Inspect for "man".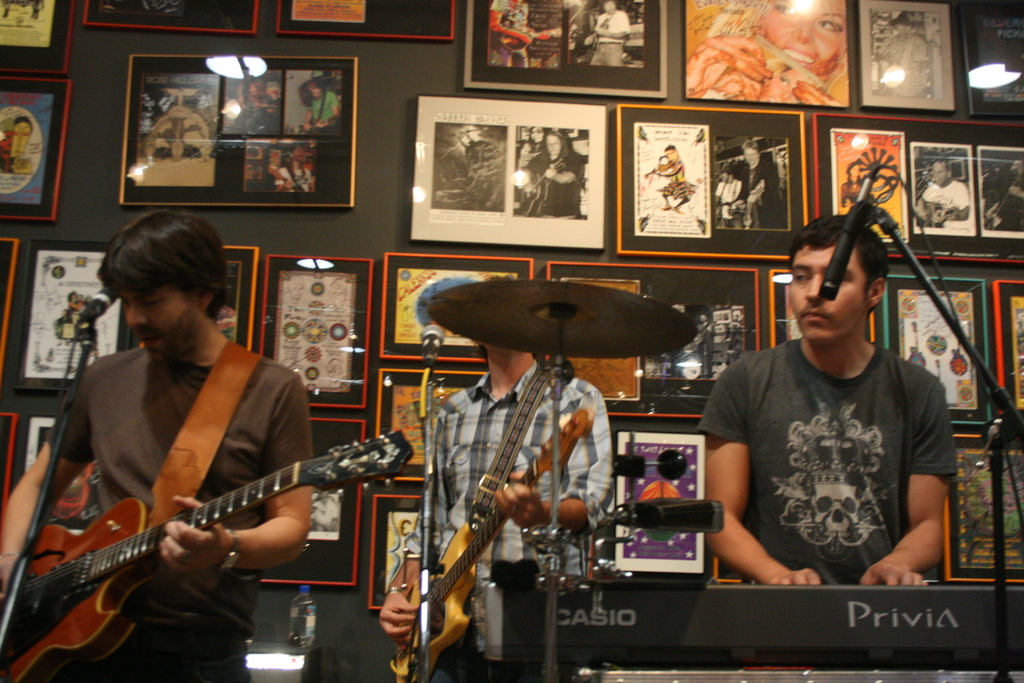
Inspection: box=[696, 192, 972, 610].
